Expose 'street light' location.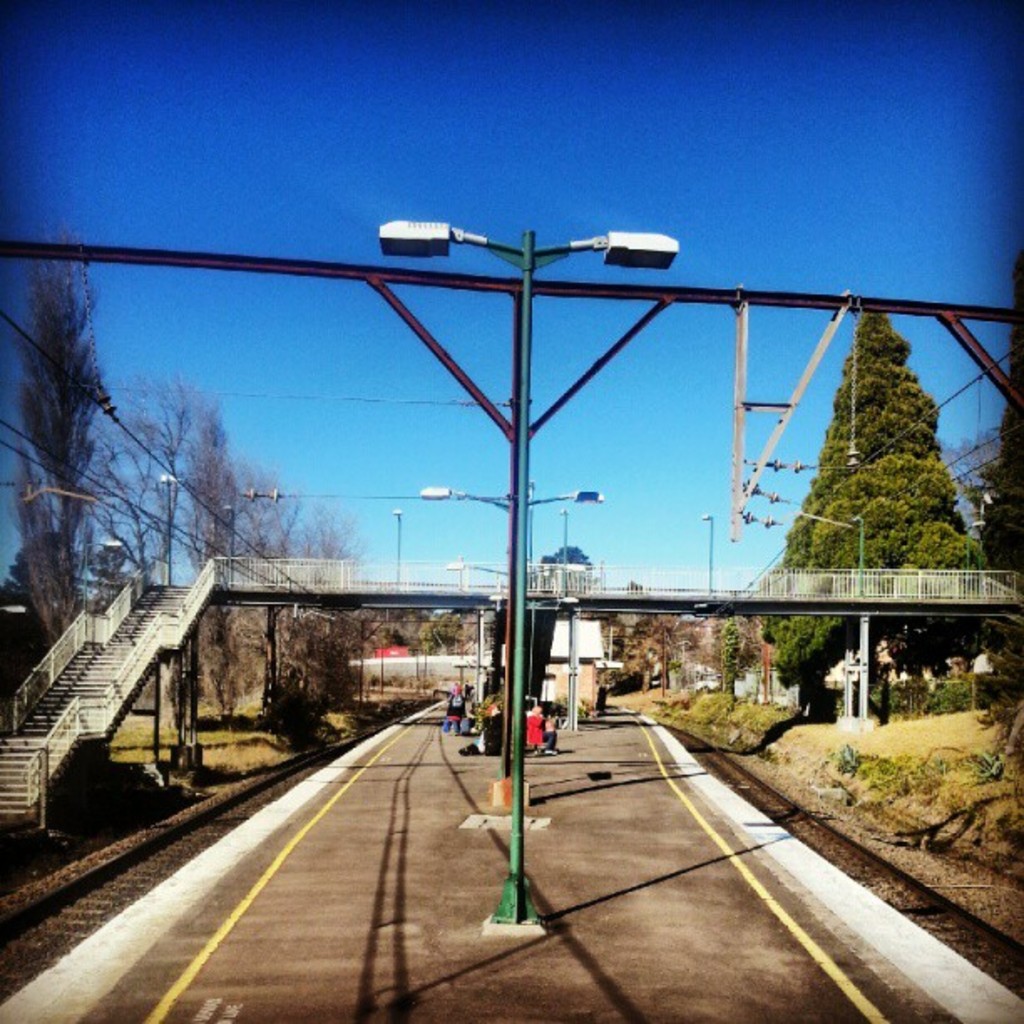
Exposed at select_region(412, 482, 609, 512).
